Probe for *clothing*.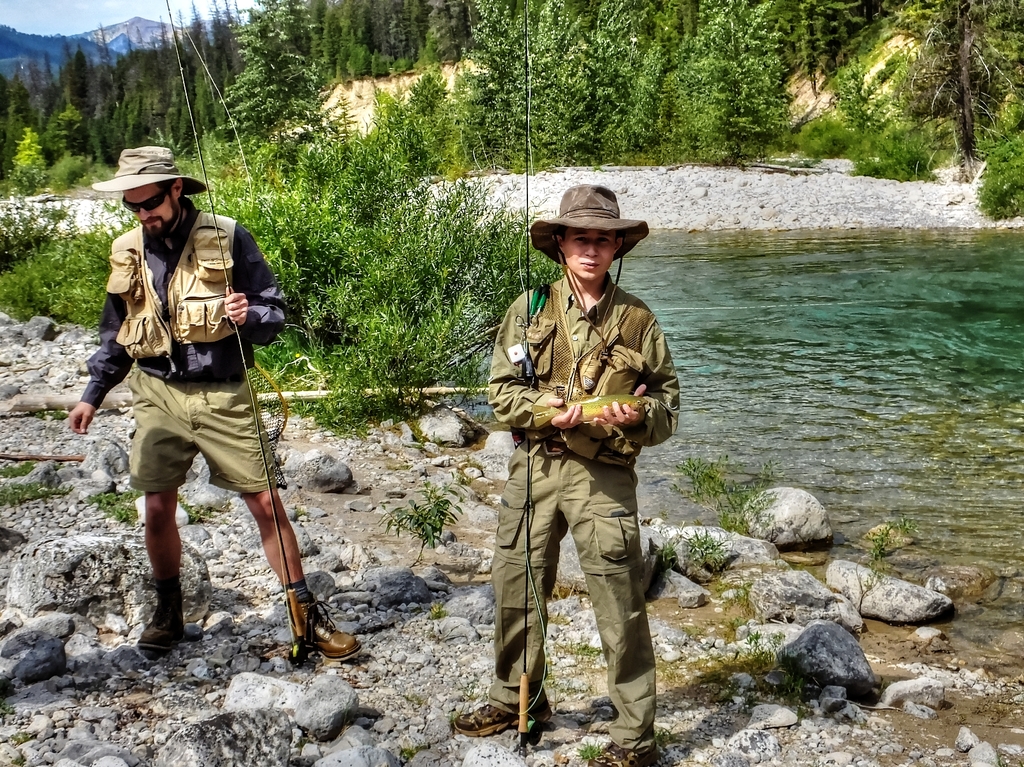
Probe result: bbox(487, 267, 680, 751).
